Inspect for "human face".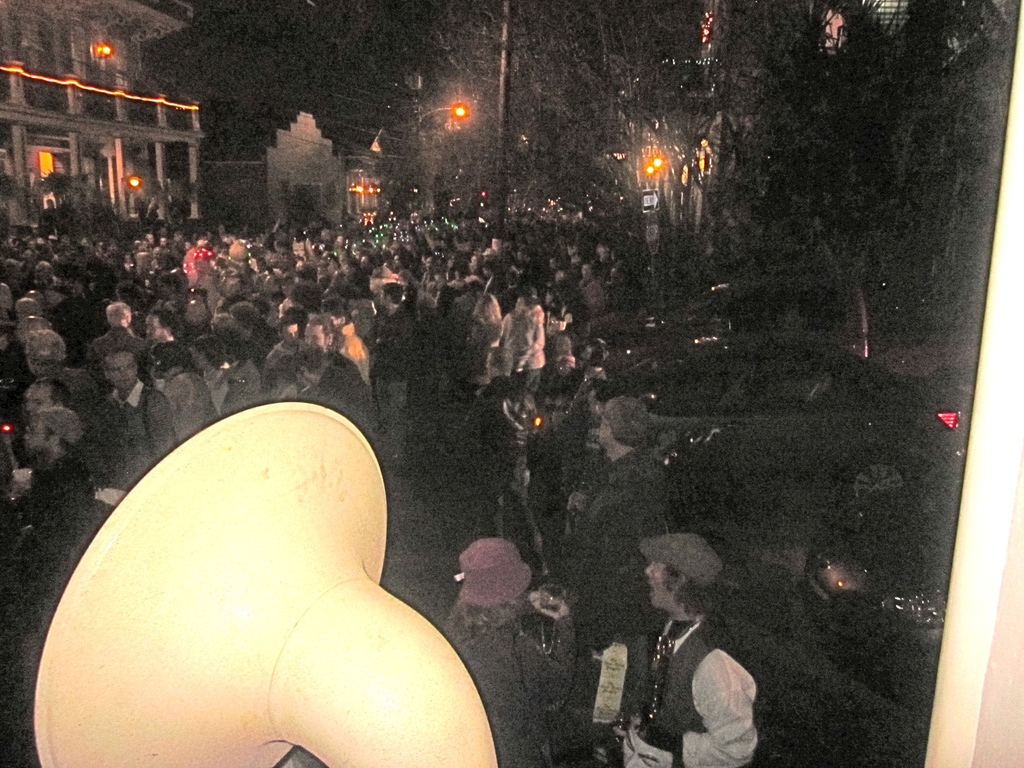
Inspection: bbox=[303, 326, 325, 356].
